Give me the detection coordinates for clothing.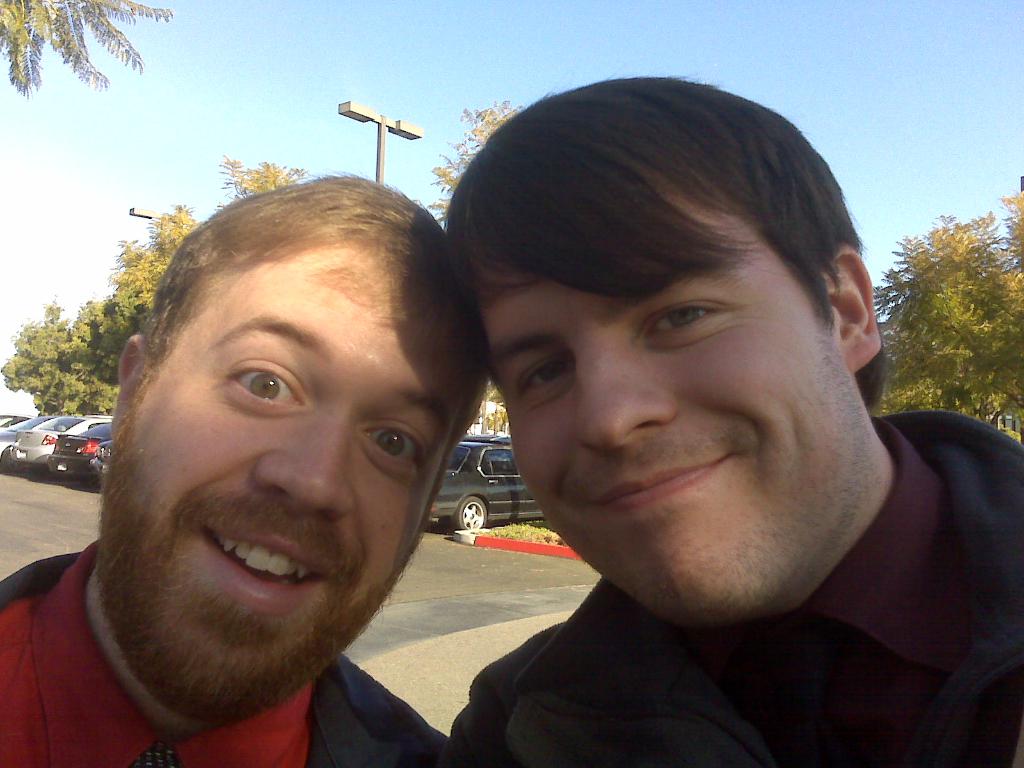
<region>0, 540, 452, 767</region>.
